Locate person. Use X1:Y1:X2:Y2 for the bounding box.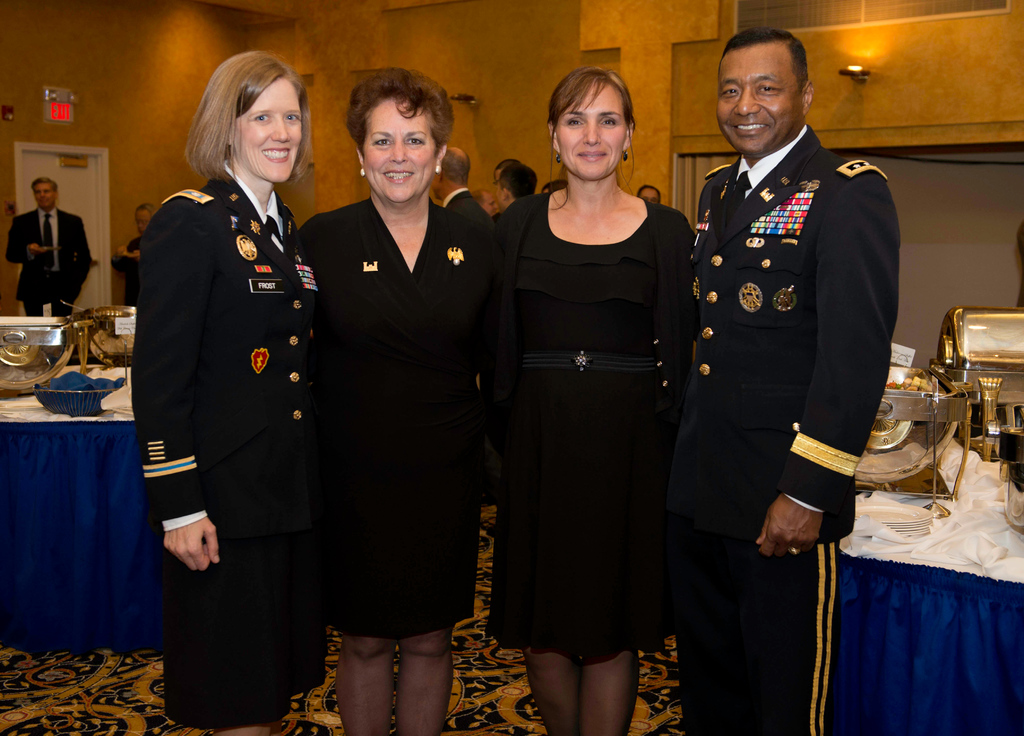
664:24:900:735.
